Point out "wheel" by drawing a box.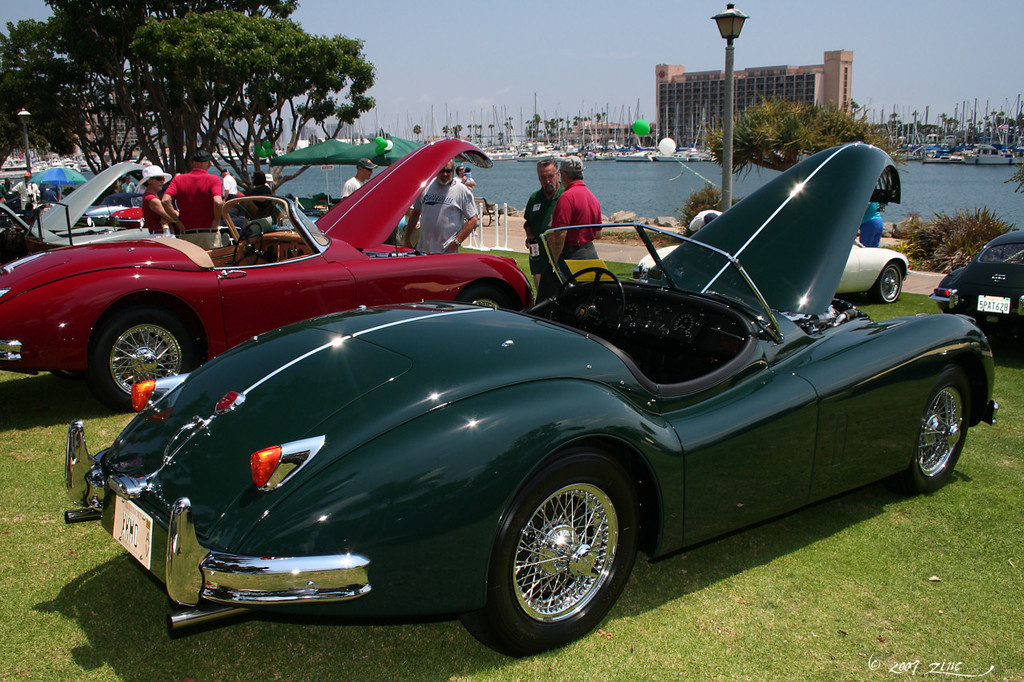
{"x1": 462, "y1": 467, "x2": 646, "y2": 653}.
